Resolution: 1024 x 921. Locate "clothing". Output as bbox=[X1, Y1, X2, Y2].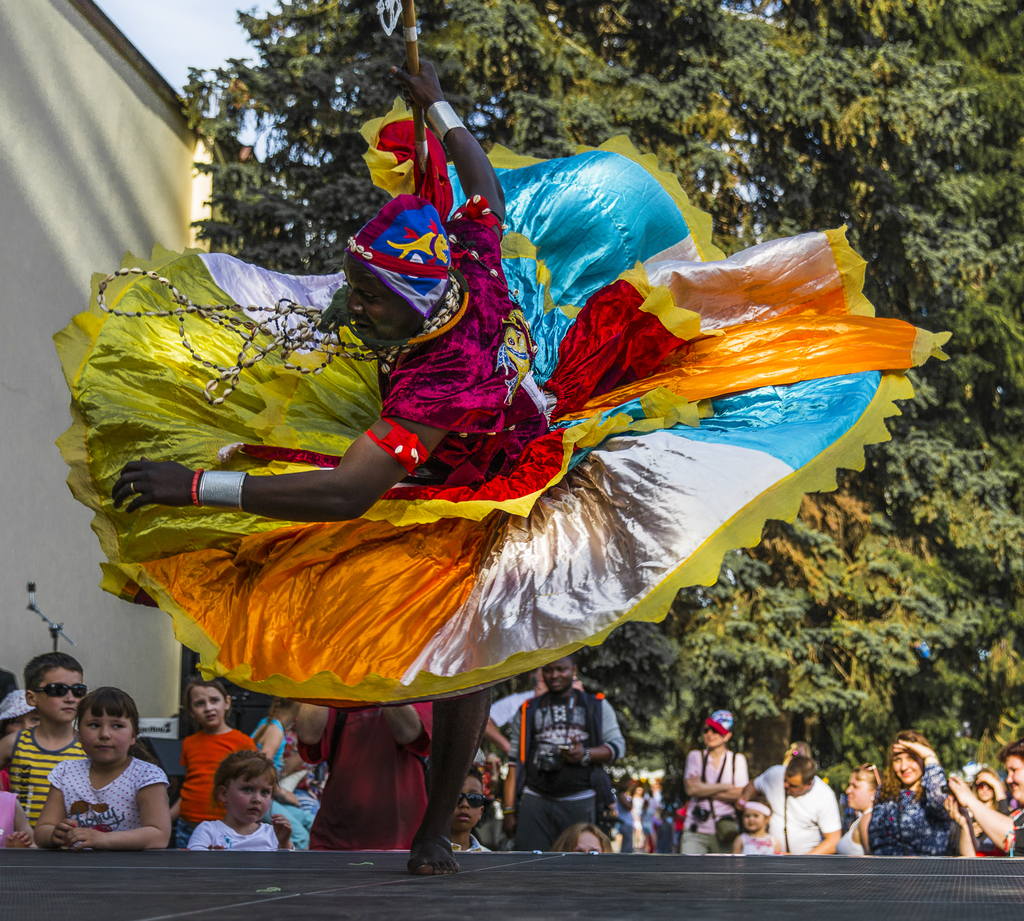
bbox=[247, 710, 321, 852].
